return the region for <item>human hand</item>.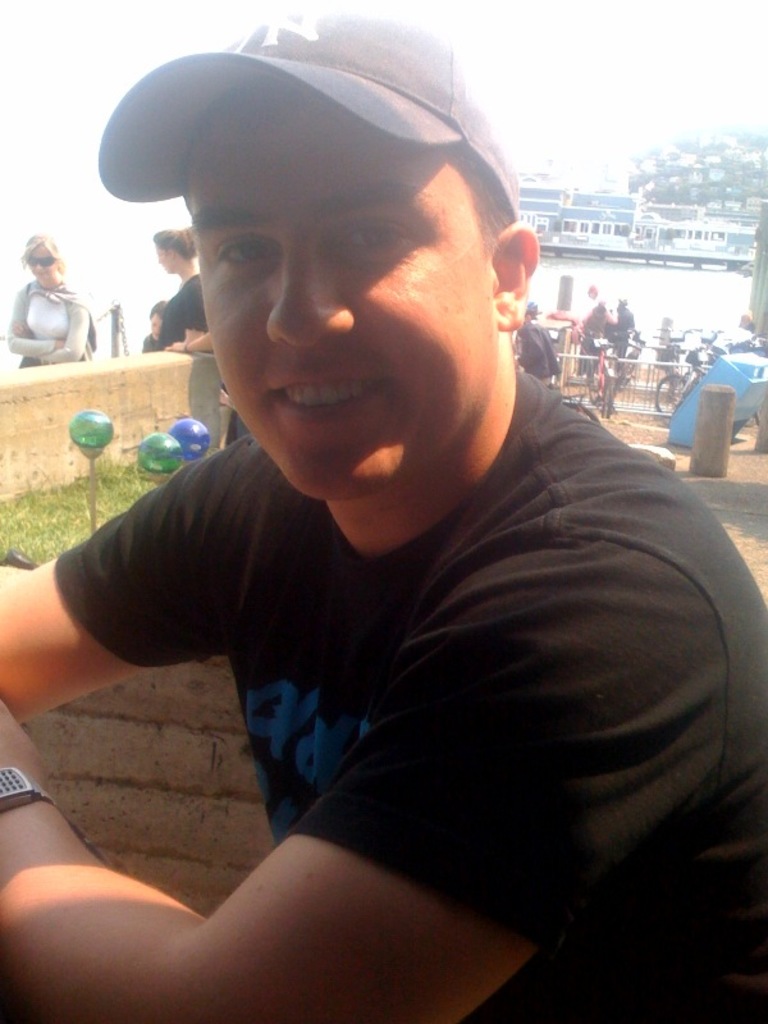
BBox(165, 334, 196, 356).
